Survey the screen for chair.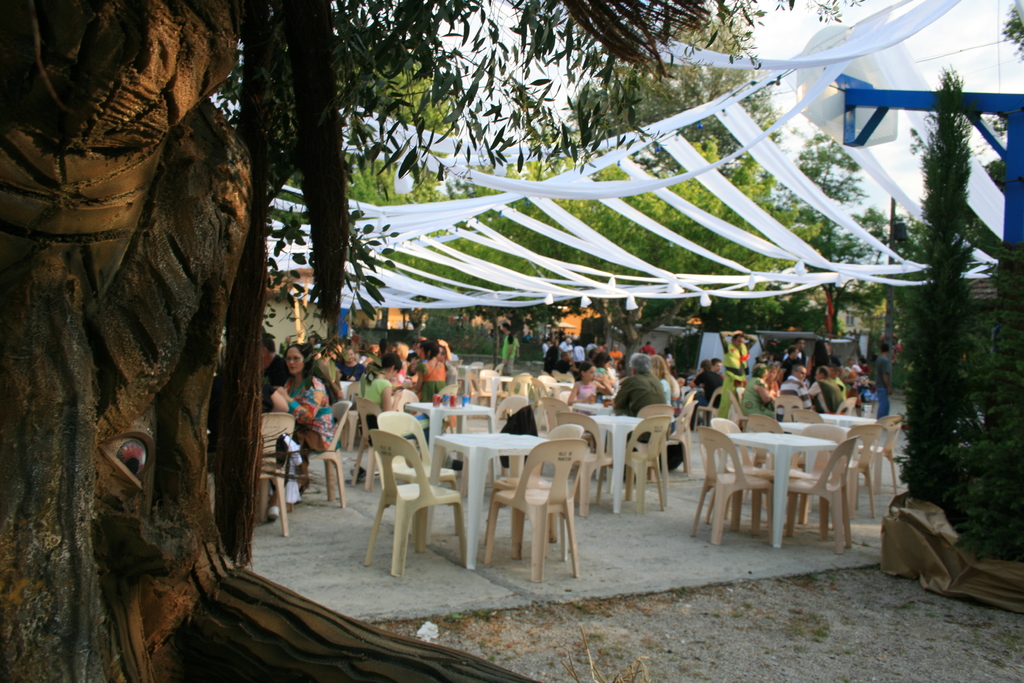
Survey found: [647, 402, 695, 478].
